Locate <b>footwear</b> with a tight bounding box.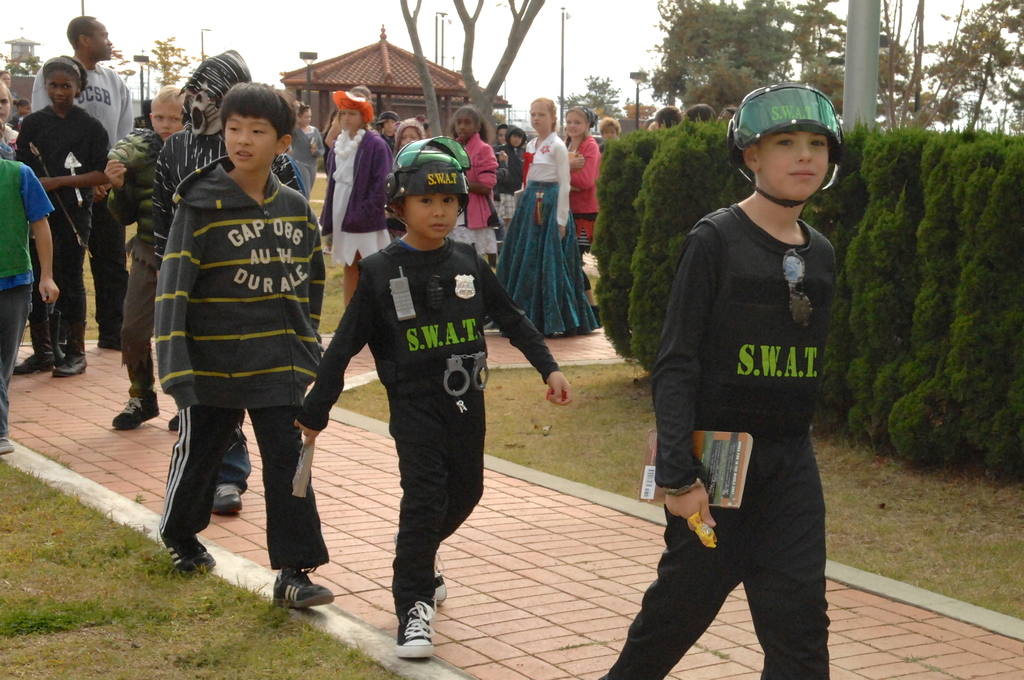
(x1=211, y1=476, x2=247, y2=514).
